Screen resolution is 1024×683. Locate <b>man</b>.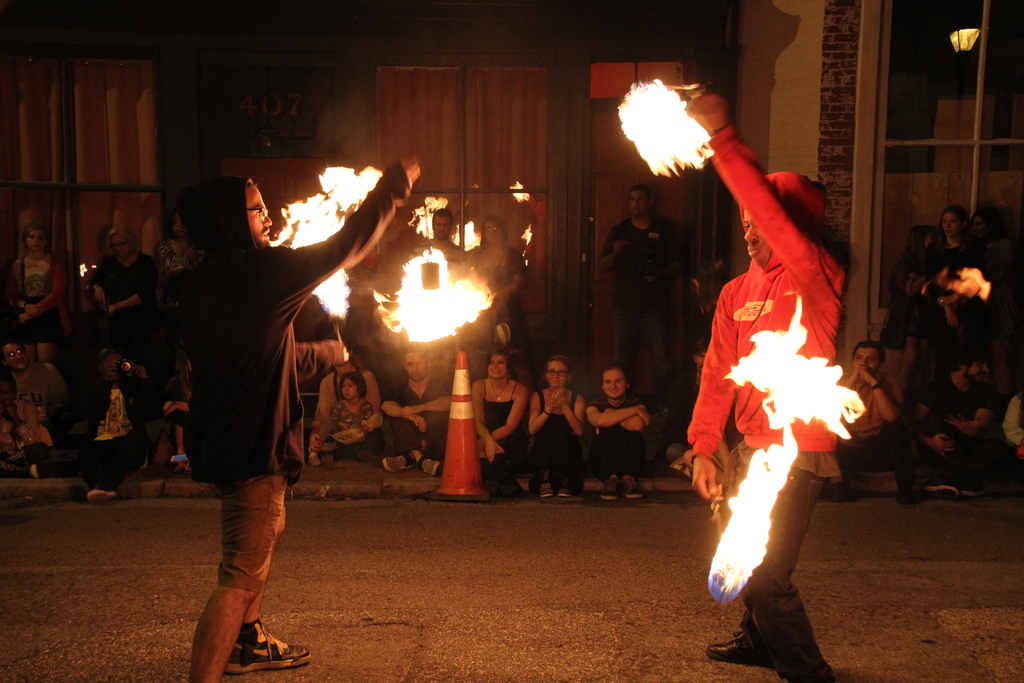
detection(684, 95, 855, 680).
